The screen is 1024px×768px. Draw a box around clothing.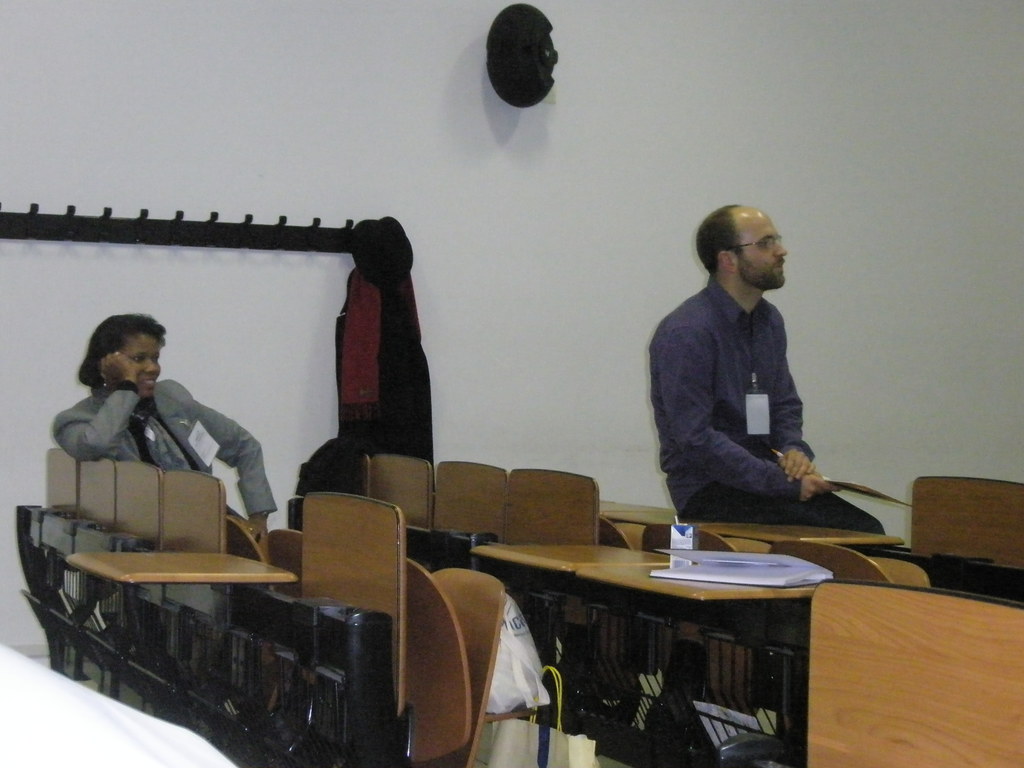
(339, 212, 435, 466).
